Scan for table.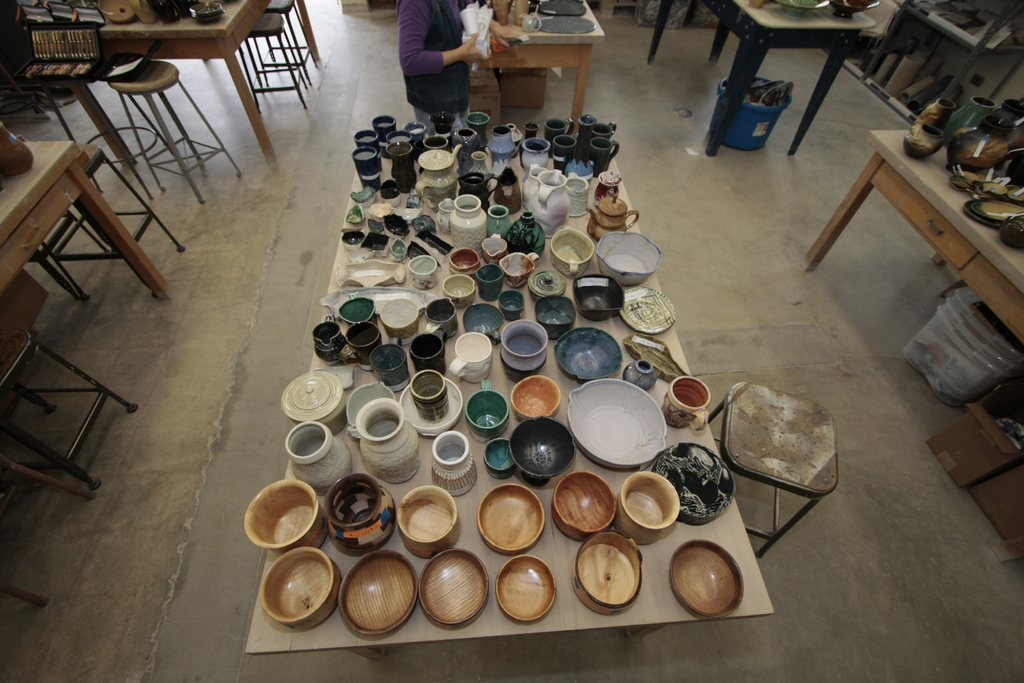
Scan result: box=[473, 0, 607, 130].
